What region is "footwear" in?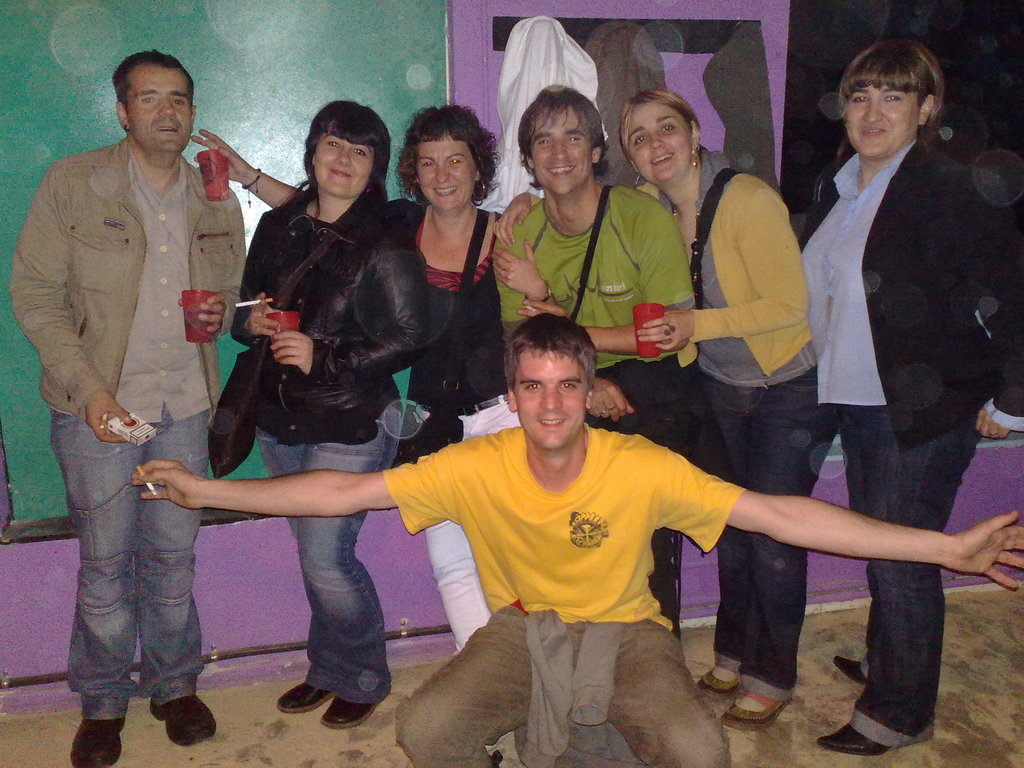
left=147, top=694, right=214, bottom=743.
